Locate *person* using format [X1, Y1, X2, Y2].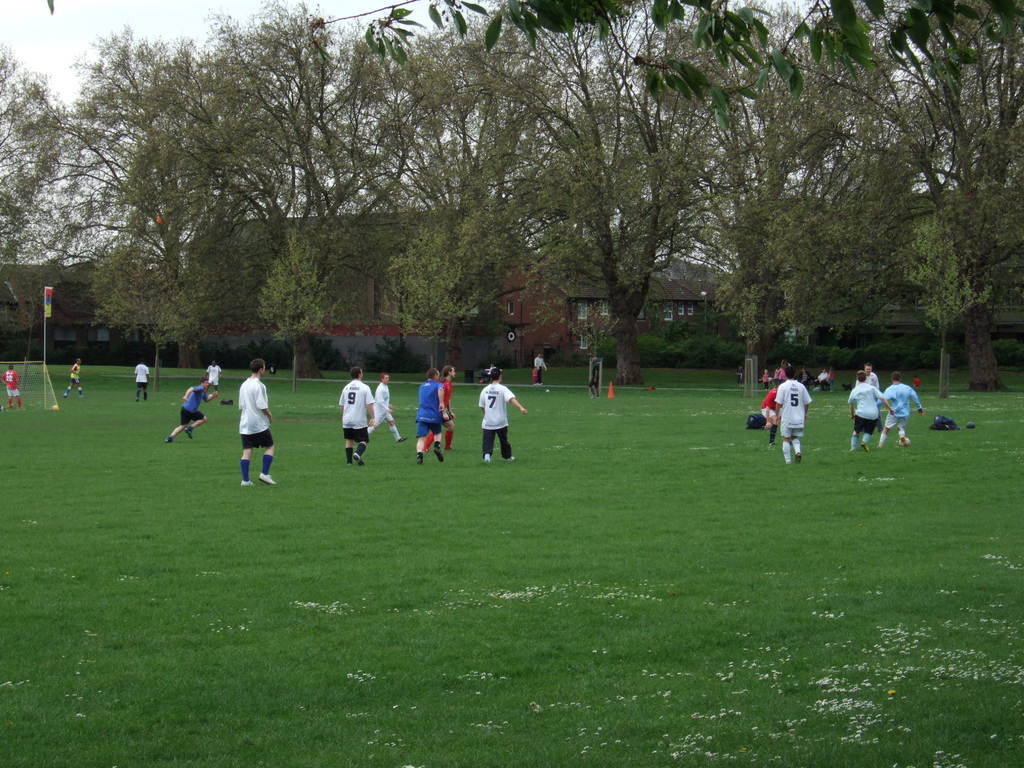
[235, 359, 277, 492].
